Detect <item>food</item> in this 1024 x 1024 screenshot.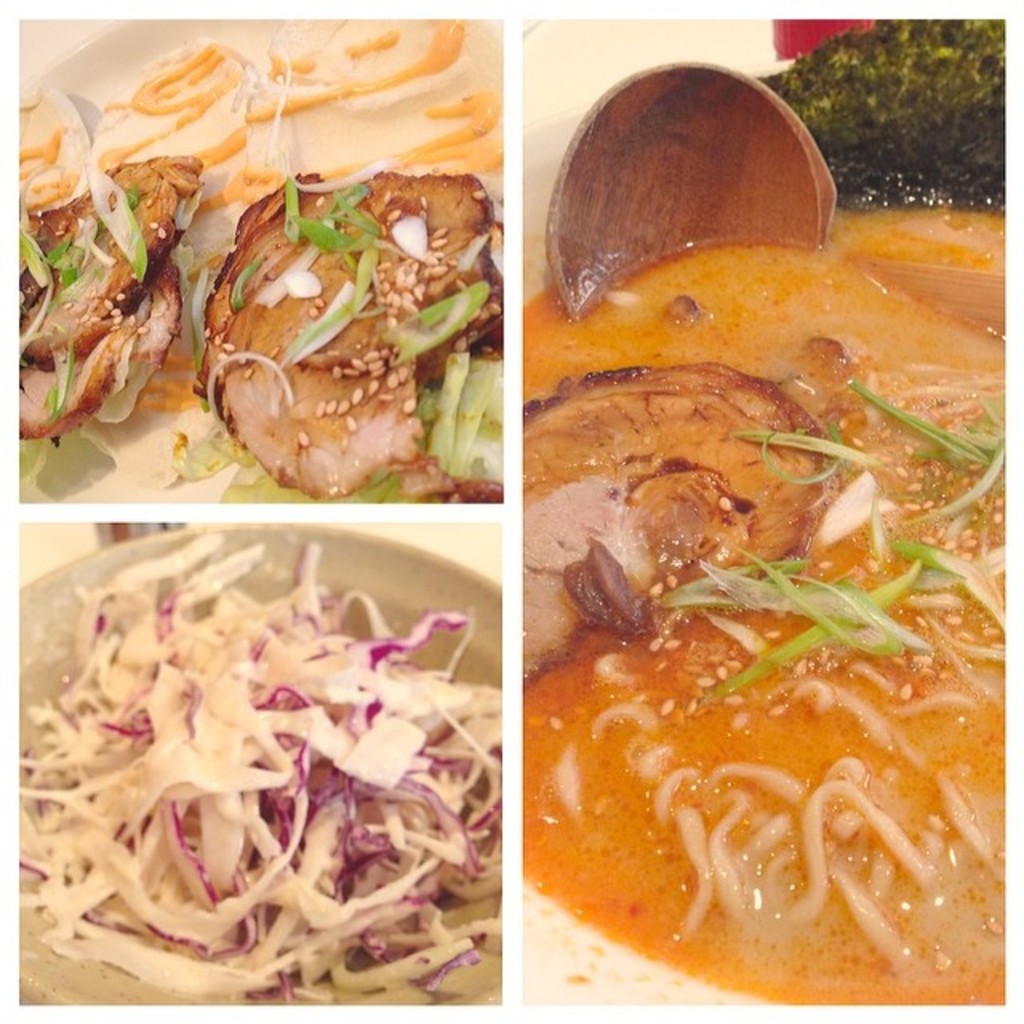
Detection: rect(21, 531, 504, 1005).
